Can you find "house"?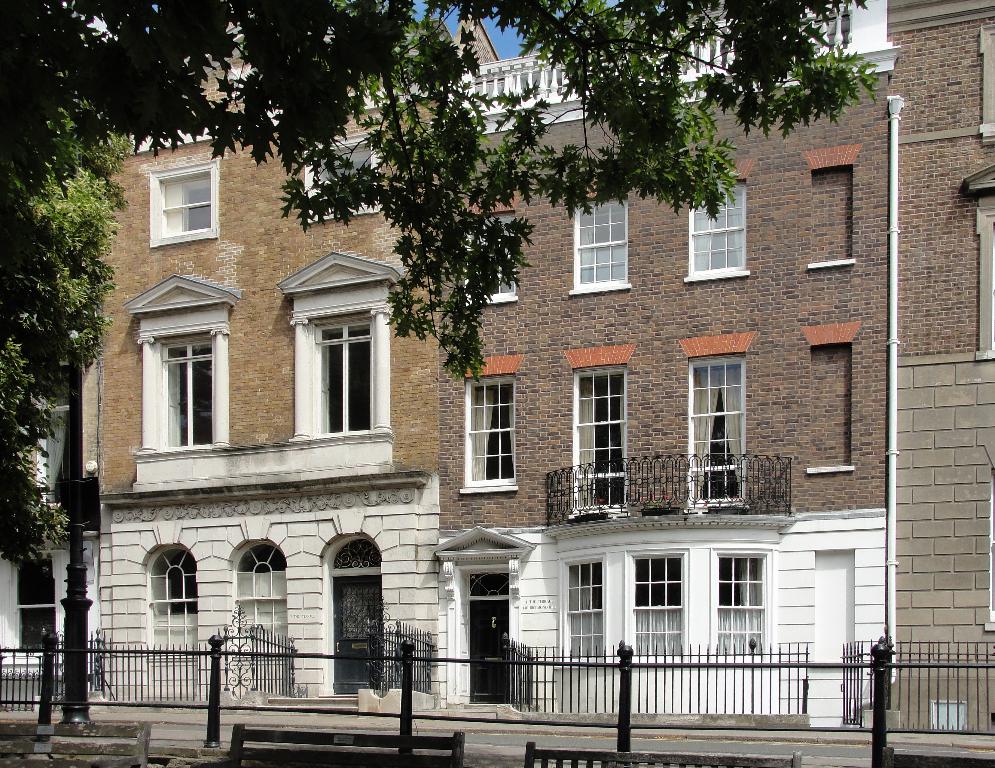
Yes, bounding box: rect(3, 75, 107, 733).
